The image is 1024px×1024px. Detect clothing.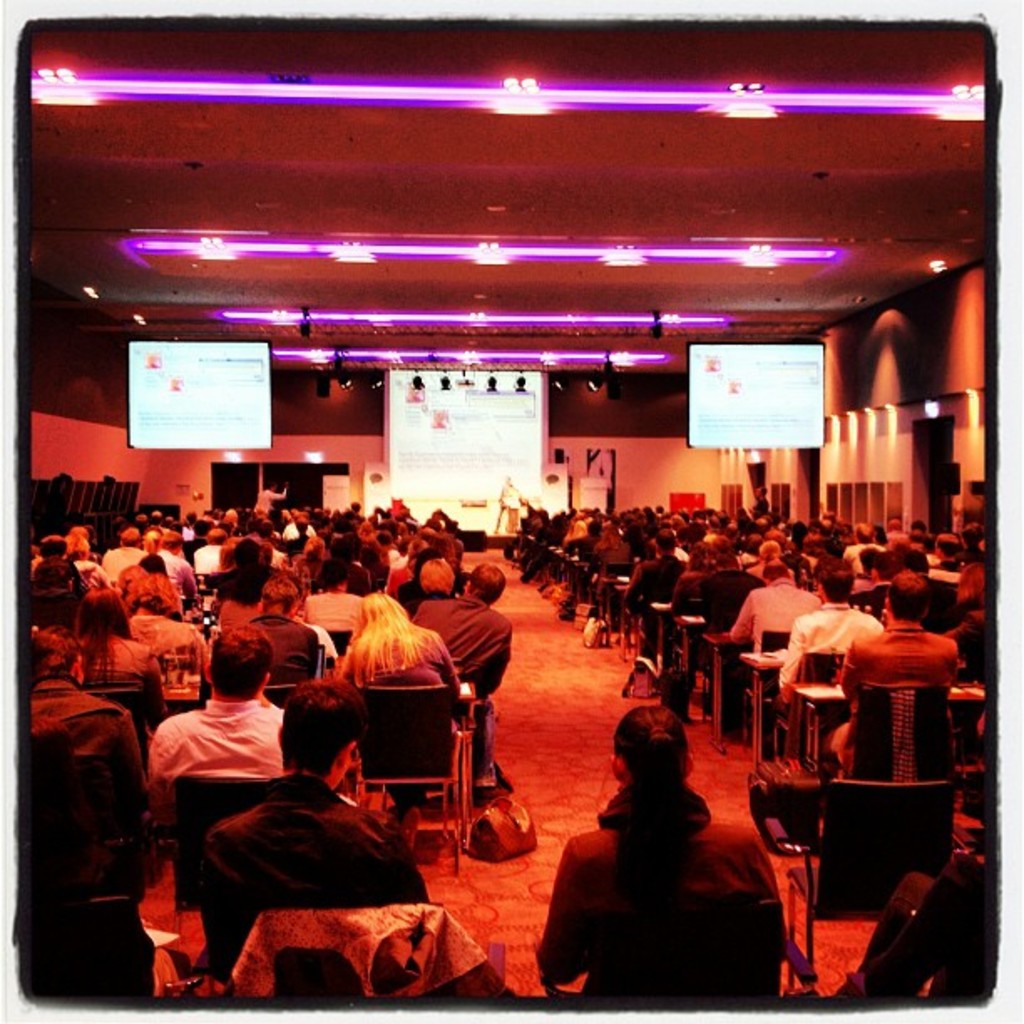
Detection: l=259, t=611, r=326, b=683.
